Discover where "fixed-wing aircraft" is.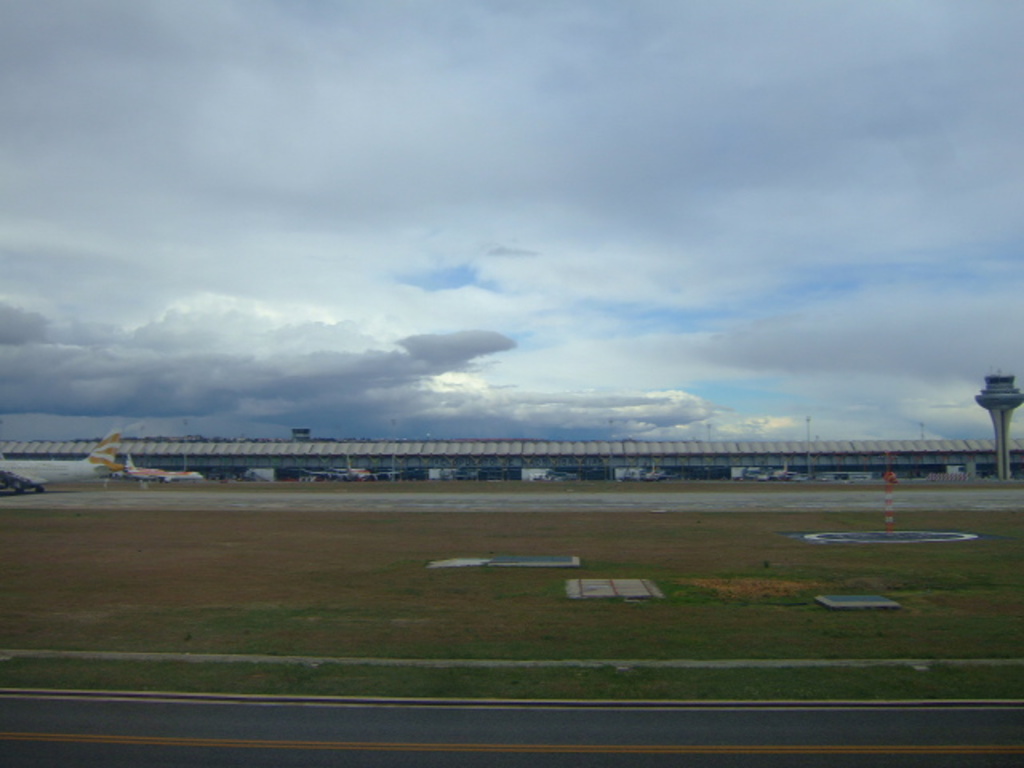
Discovered at locate(299, 448, 403, 483).
